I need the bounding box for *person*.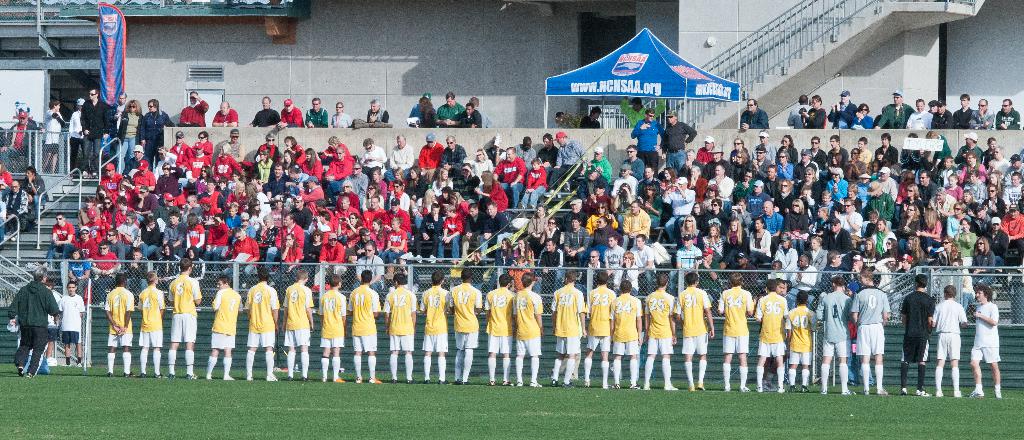
Here it is: crop(983, 183, 1004, 214).
